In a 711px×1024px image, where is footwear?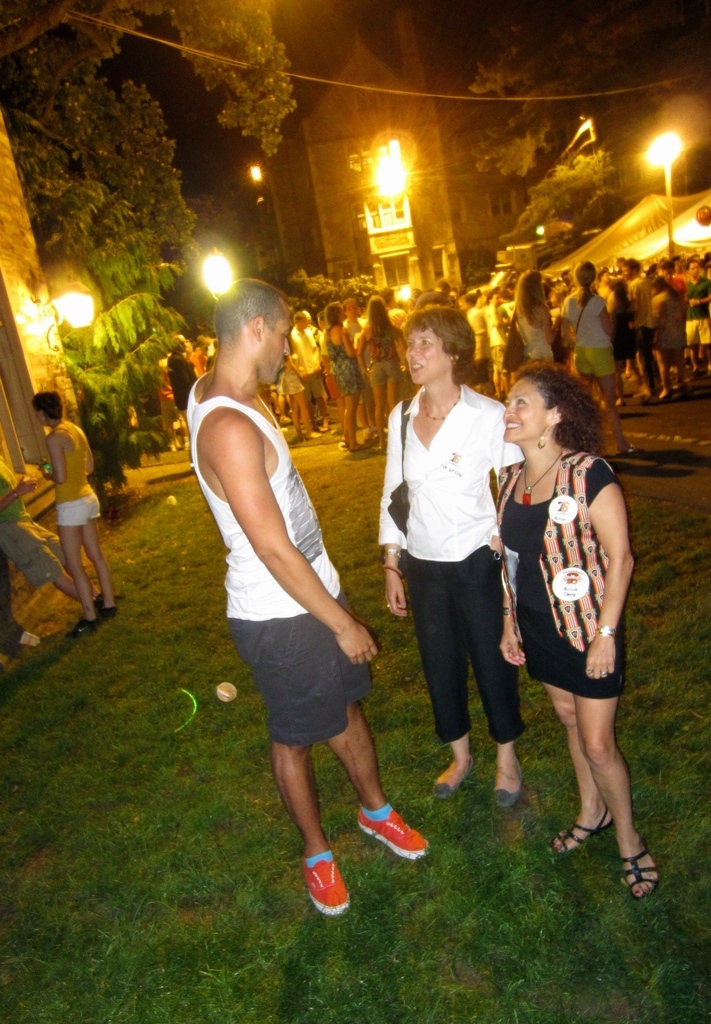
[x1=434, y1=748, x2=466, y2=796].
